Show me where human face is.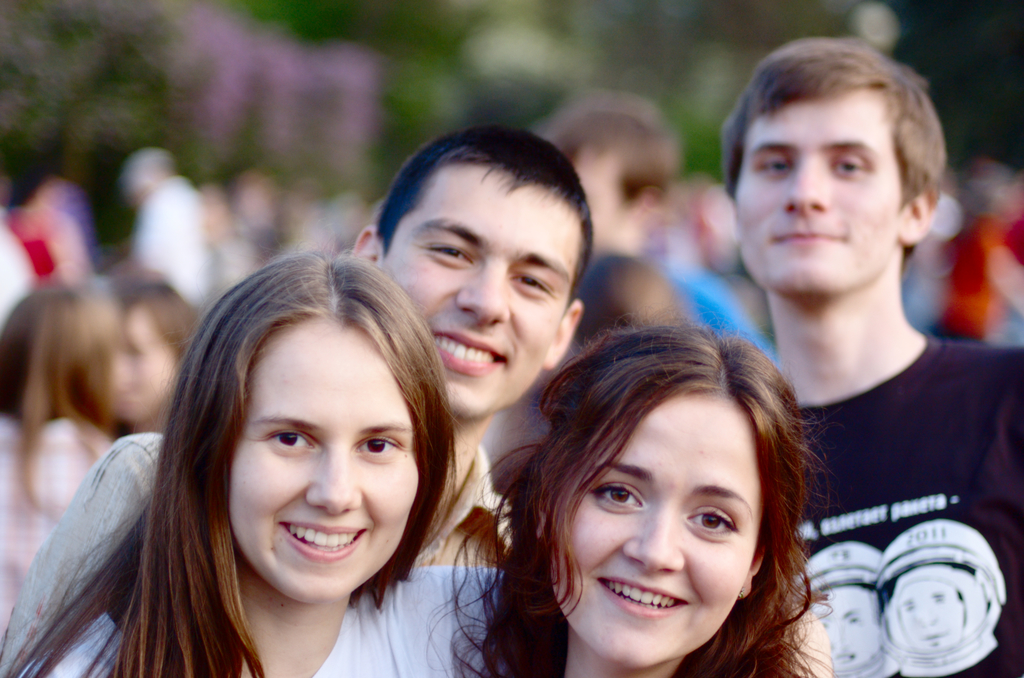
human face is at crop(378, 159, 580, 423).
